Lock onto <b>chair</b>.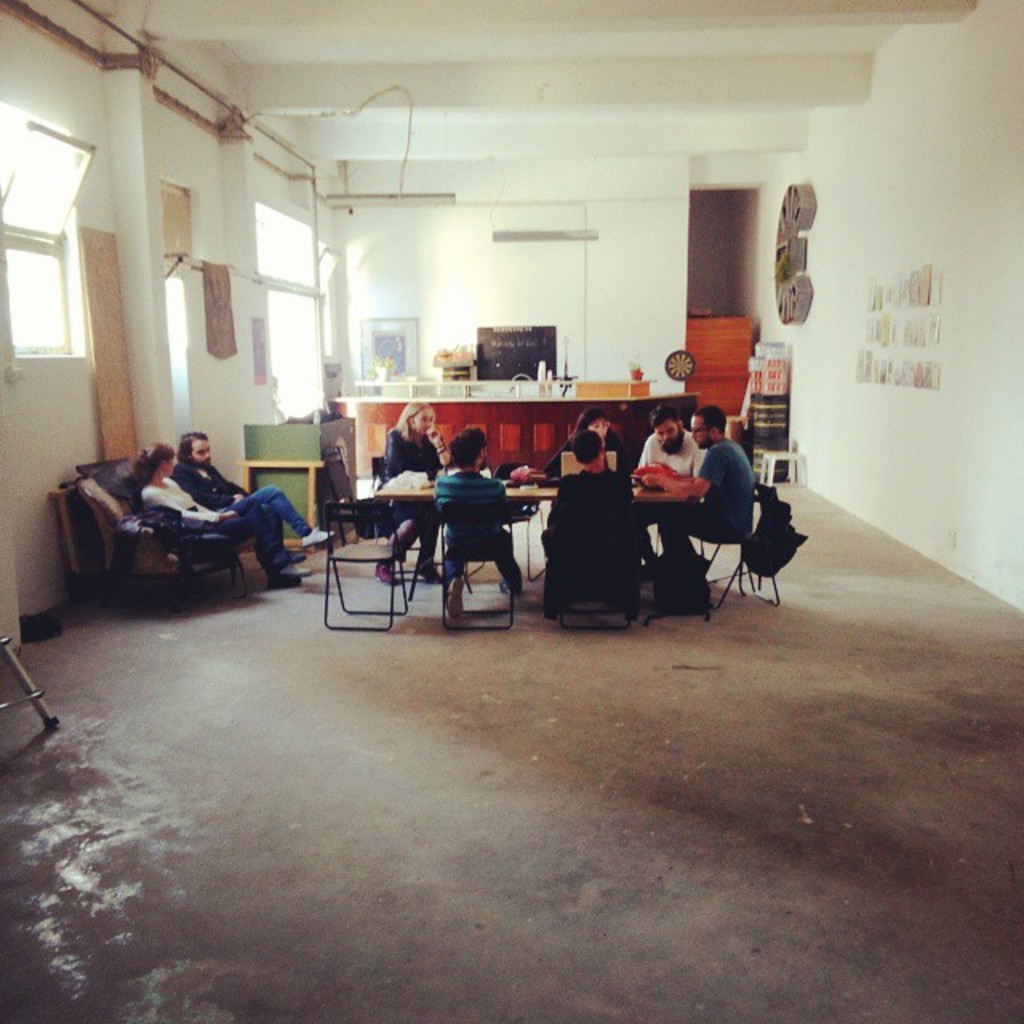
Locked: (x1=696, y1=482, x2=784, y2=608).
